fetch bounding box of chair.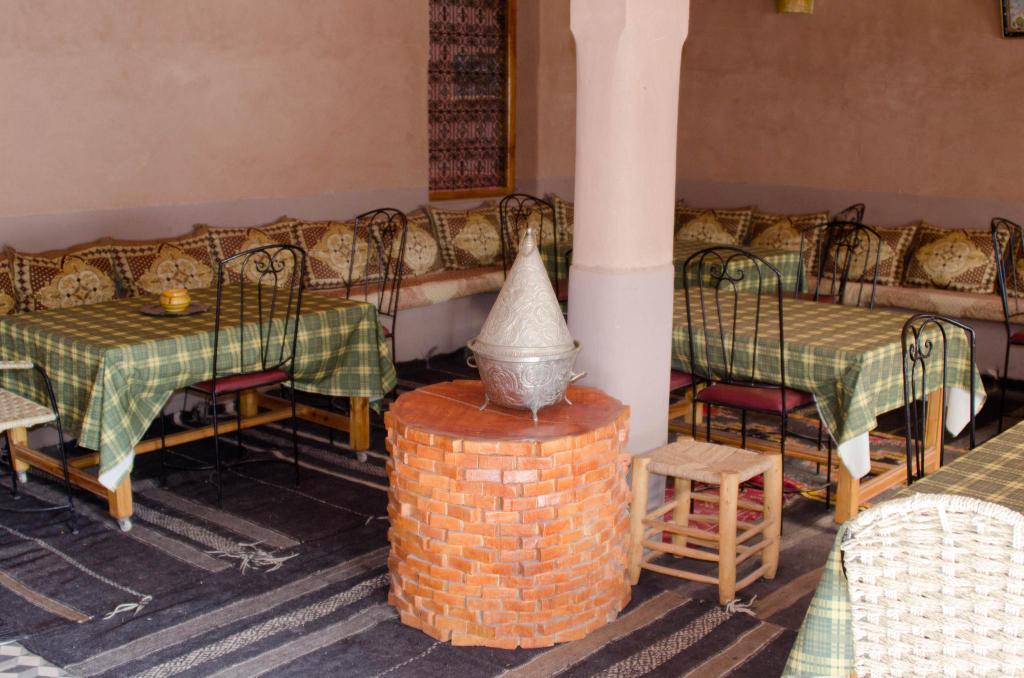
Bbox: bbox=[794, 202, 866, 303].
